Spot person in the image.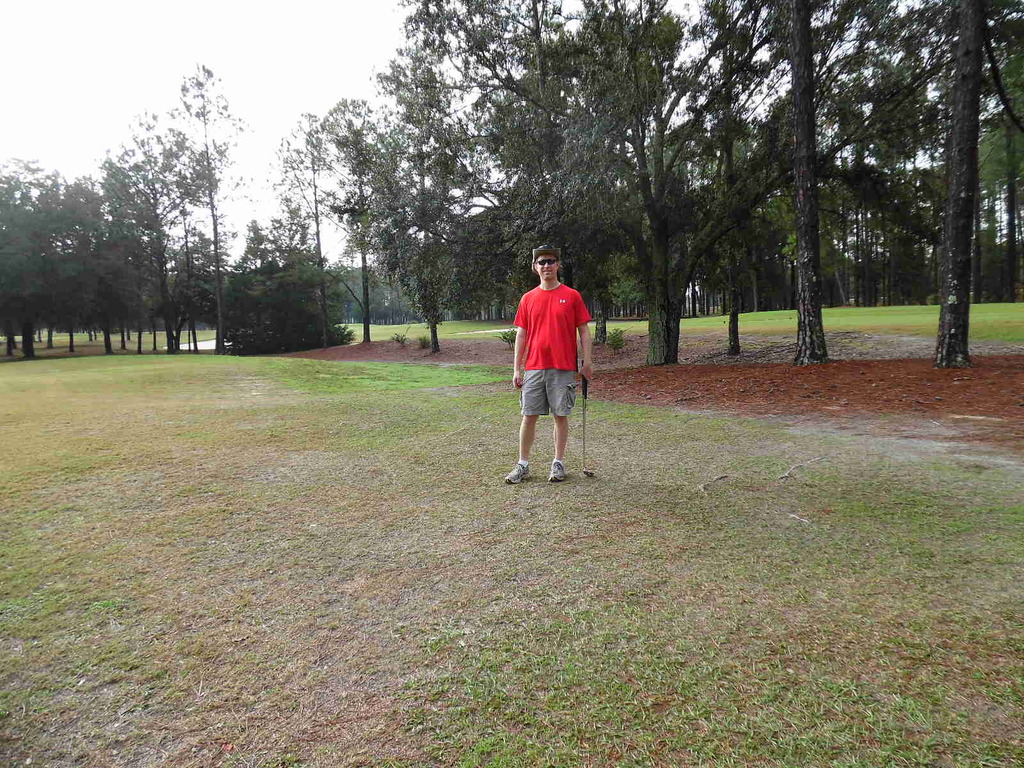
person found at 508 255 595 490.
